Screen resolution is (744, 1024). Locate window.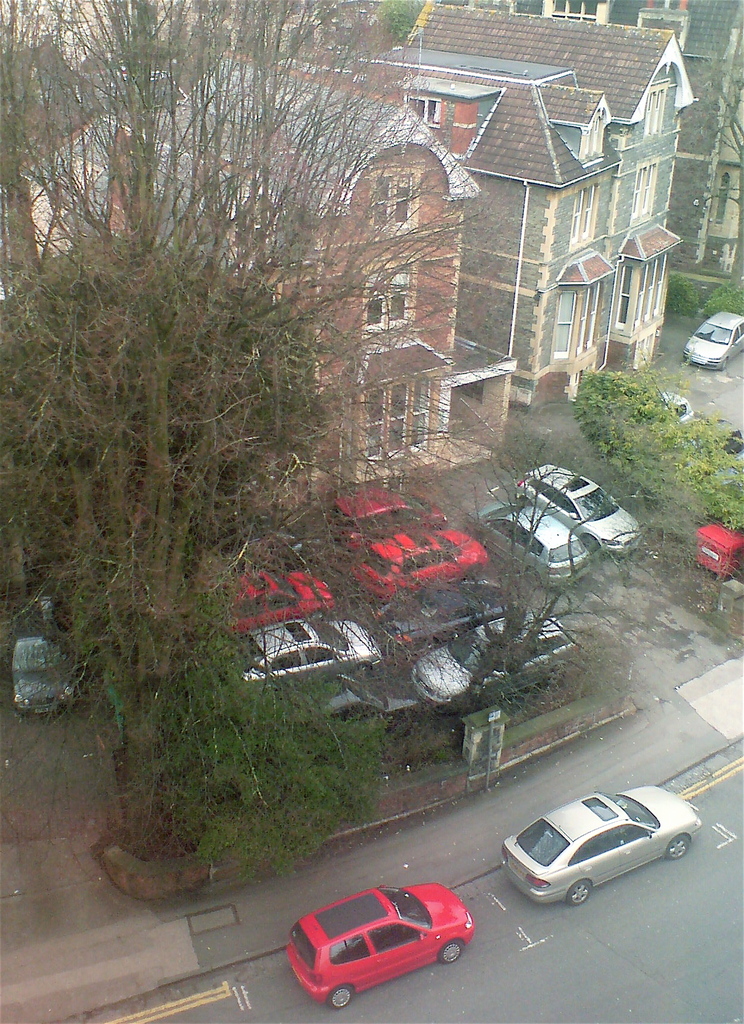
<box>572,182,597,249</box>.
